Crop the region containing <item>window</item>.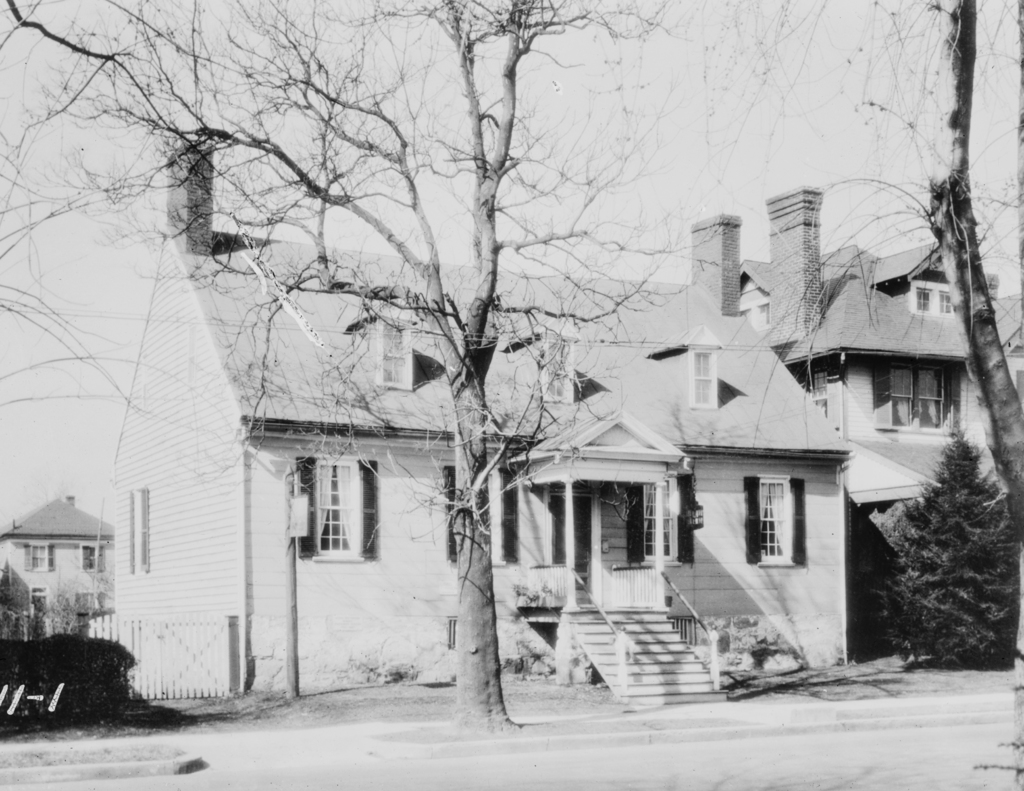
Crop region: detection(900, 275, 966, 319).
